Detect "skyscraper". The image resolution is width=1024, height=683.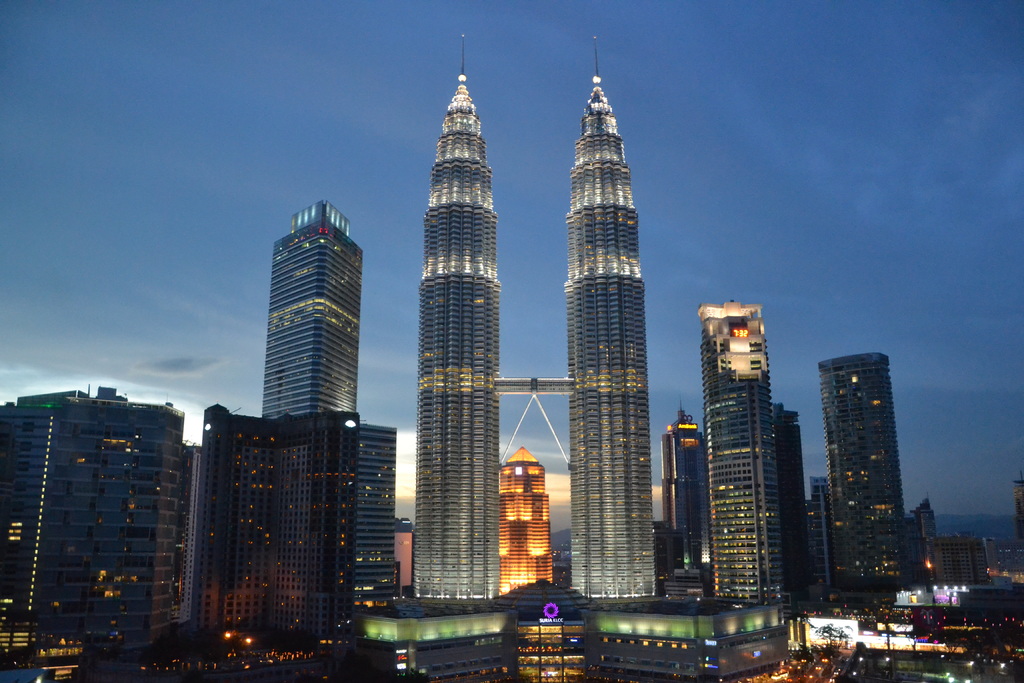
bbox(696, 302, 774, 621).
